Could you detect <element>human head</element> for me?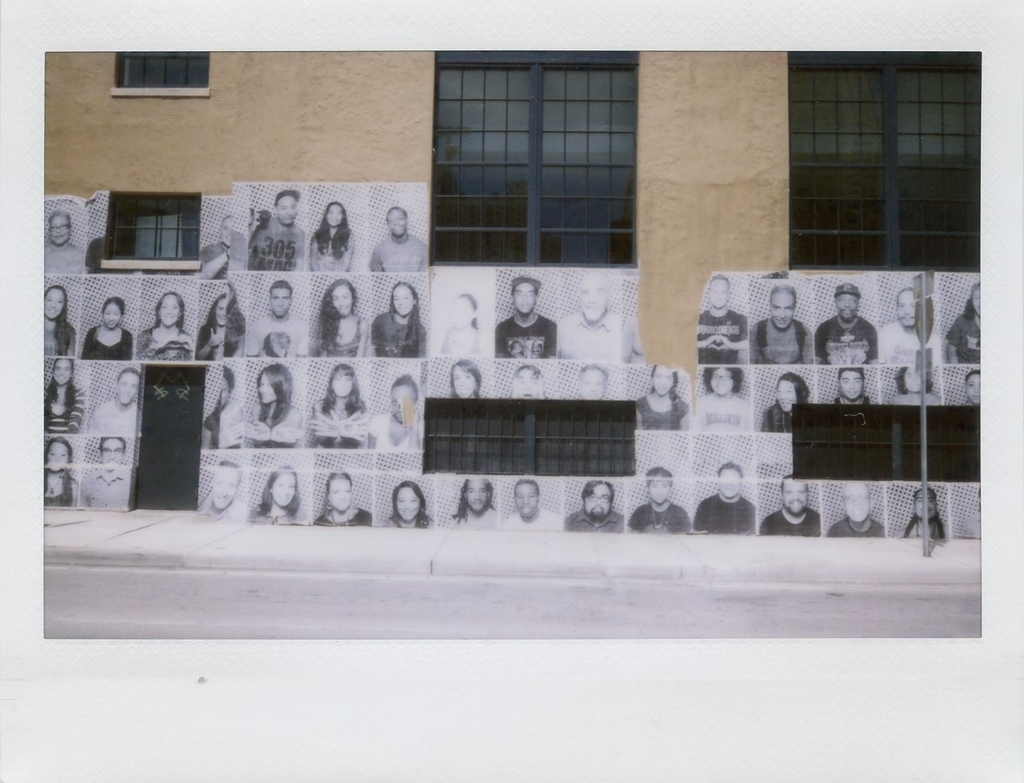
Detection result: BBox(42, 288, 63, 316).
